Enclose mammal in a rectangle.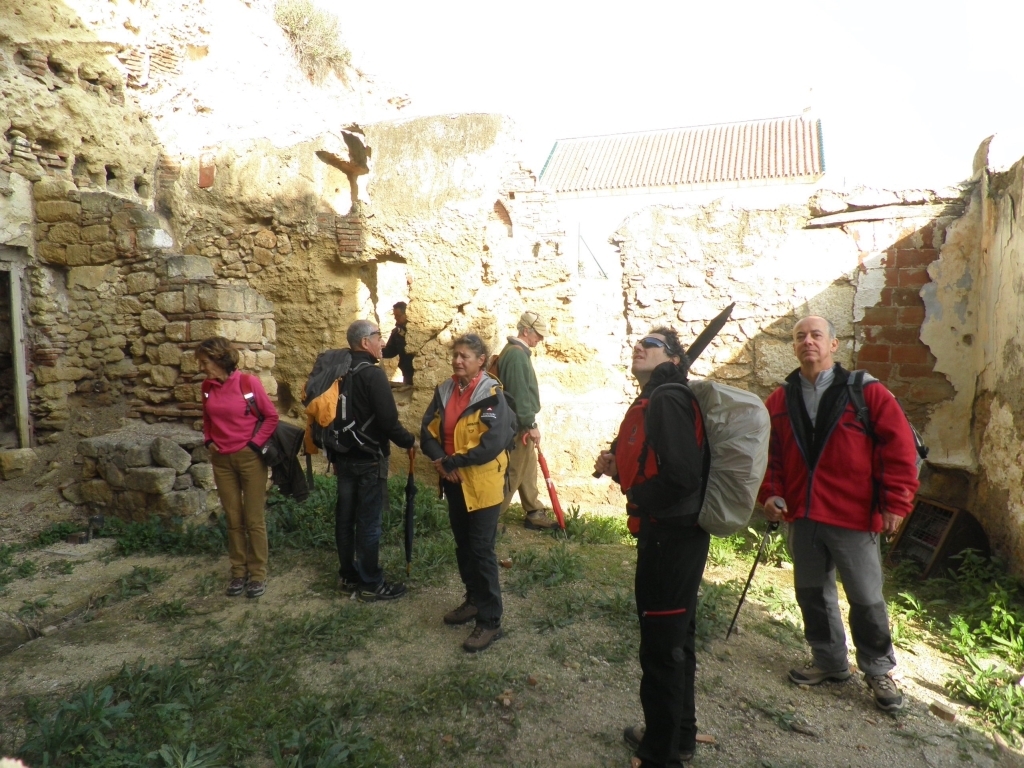
(188, 333, 281, 595).
